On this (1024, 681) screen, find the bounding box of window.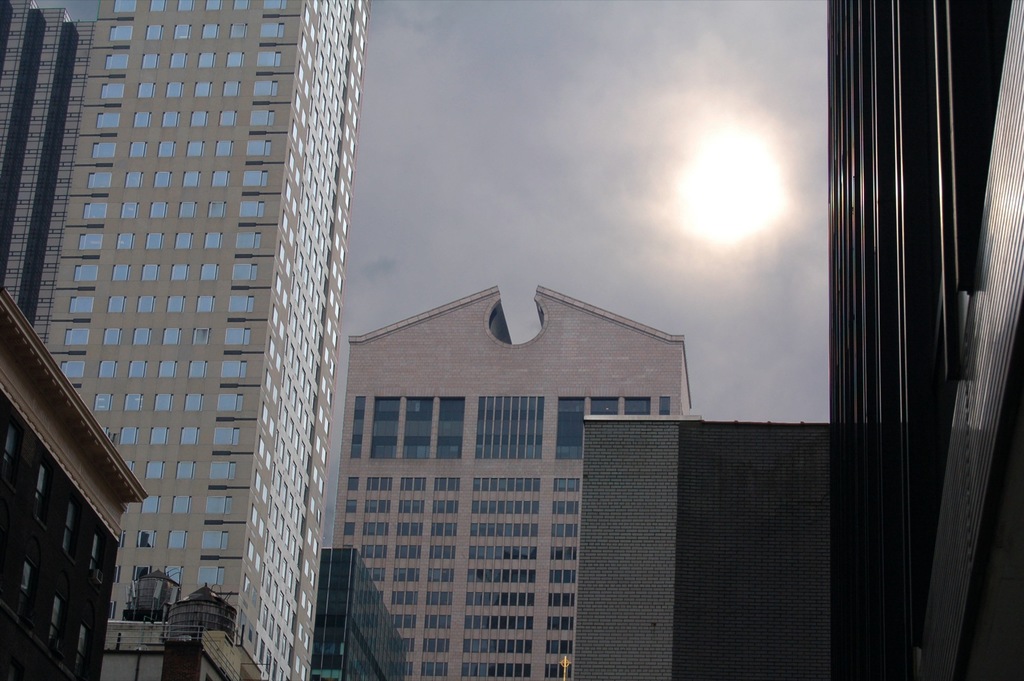
Bounding box: rect(9, 553, 47, 618).
